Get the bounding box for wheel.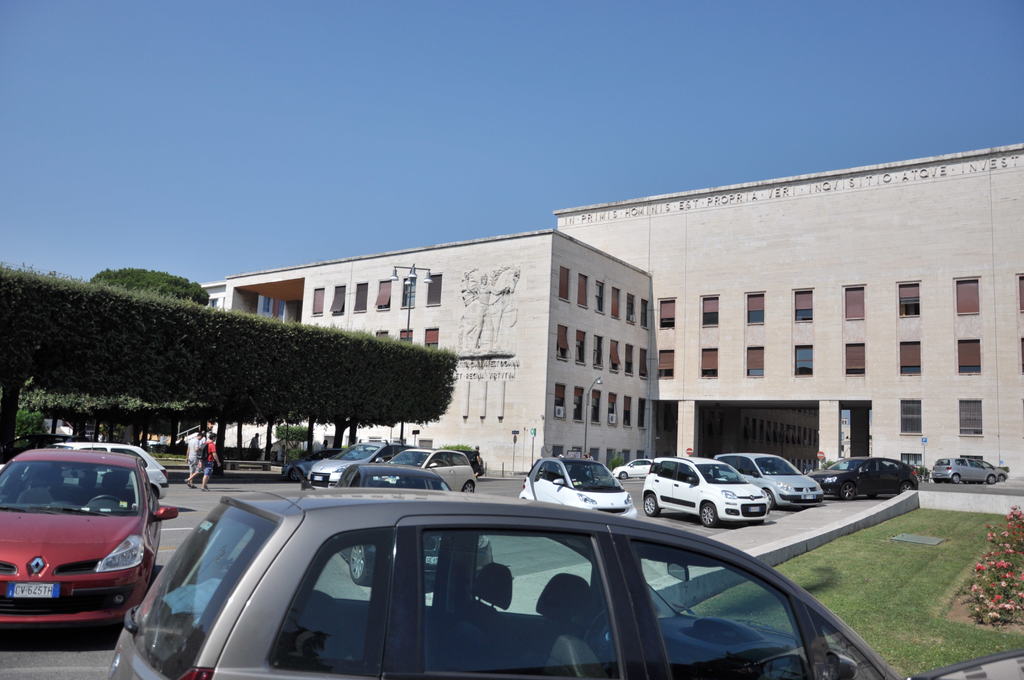
[643,494,661,517].
